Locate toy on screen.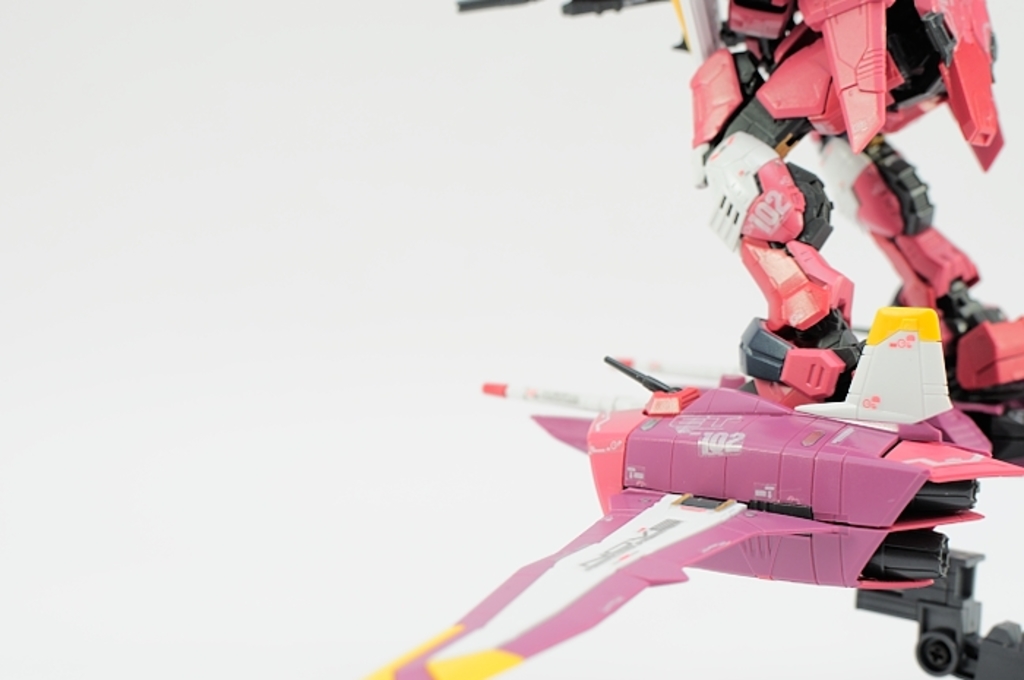
On screen at box=[363, 0, 1023, 679].
